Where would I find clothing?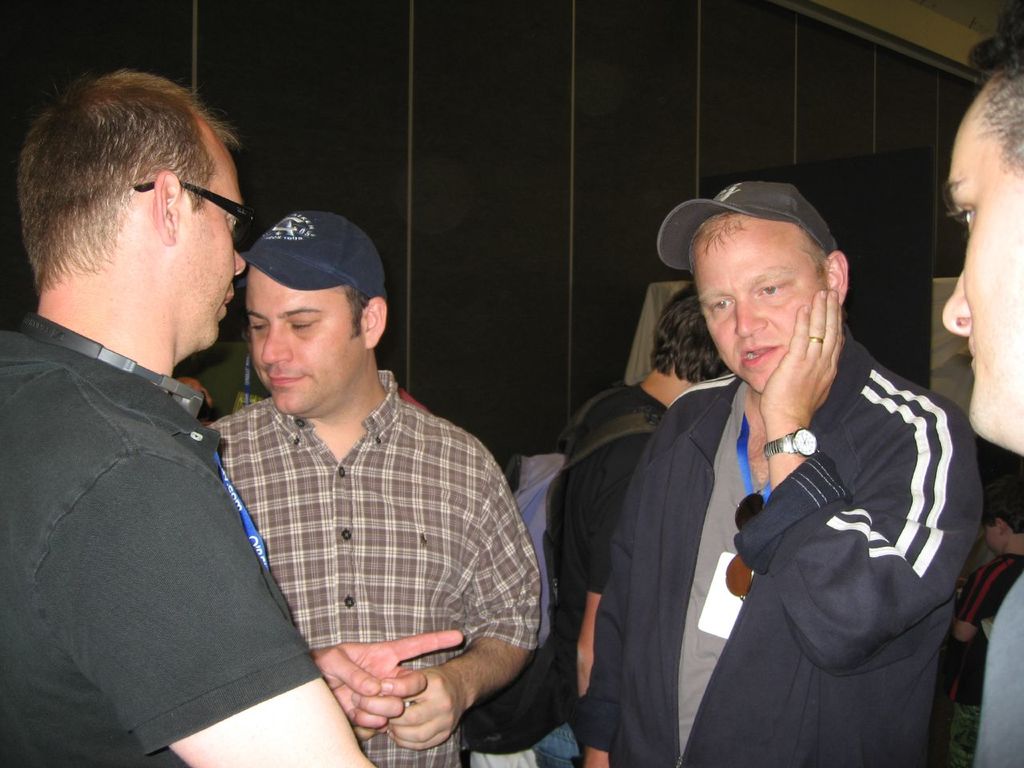
At 204/370/540/767.
